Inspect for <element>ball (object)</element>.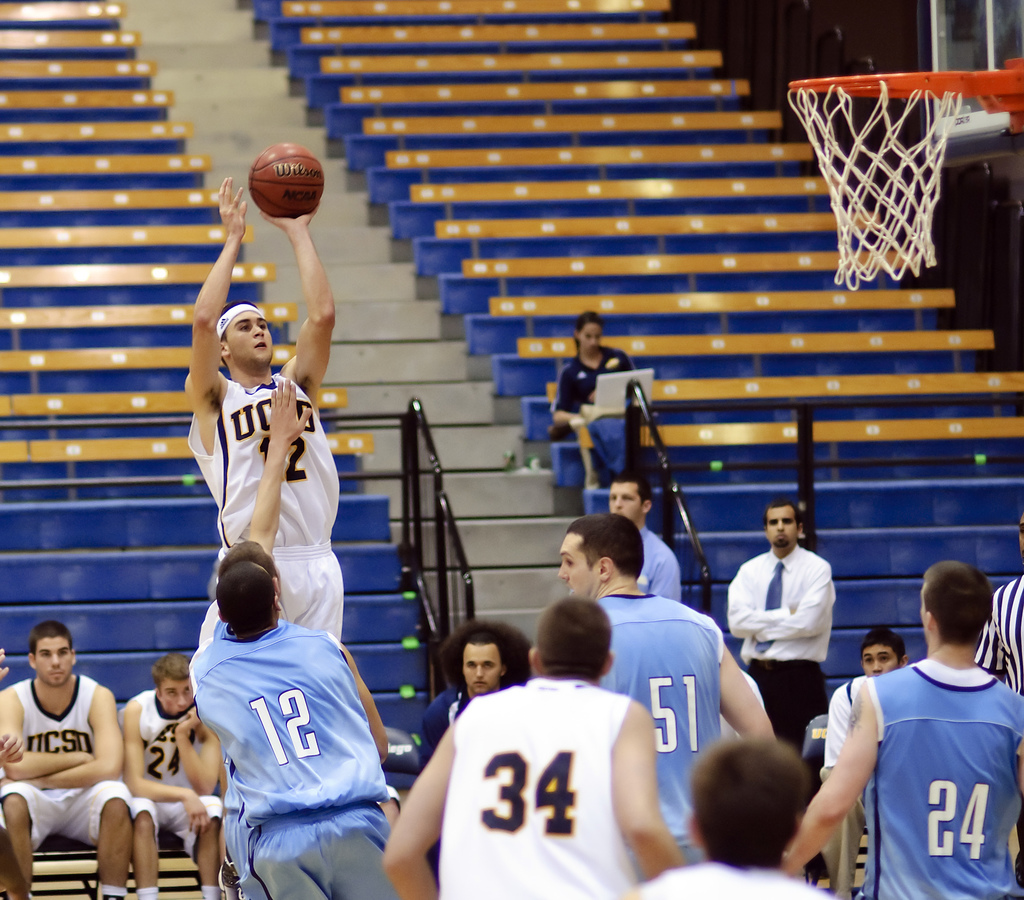
Inspection: x1=245, y1=141, x2=327, y2=220.
